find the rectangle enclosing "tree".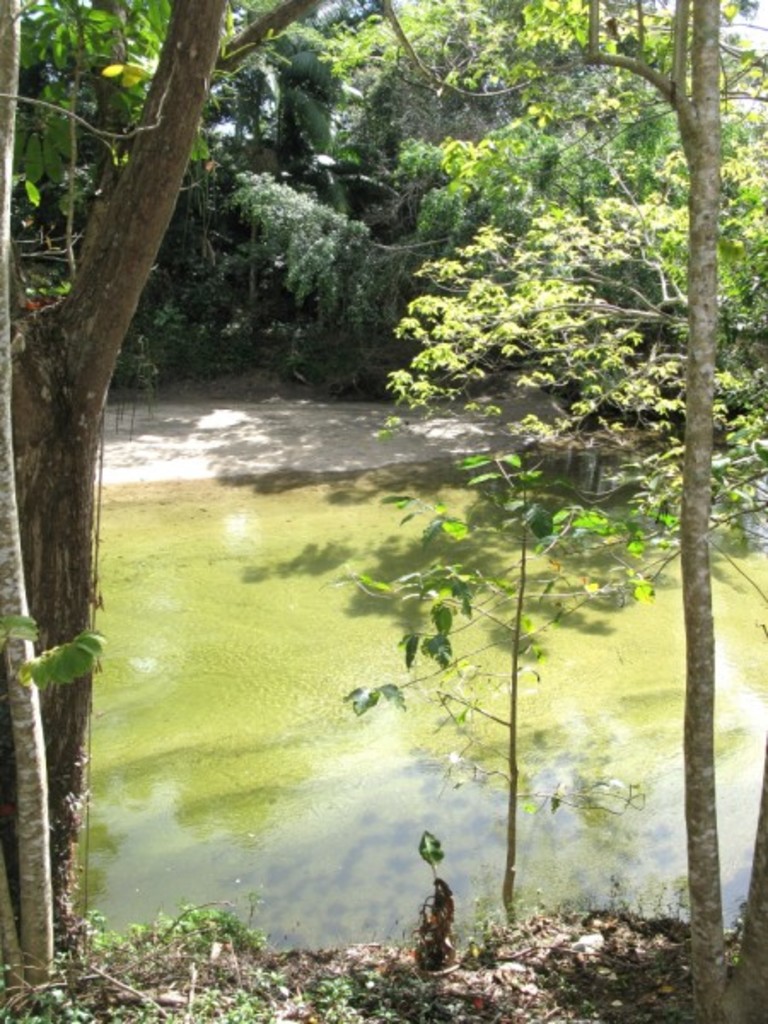
(573,0,766,1022).
